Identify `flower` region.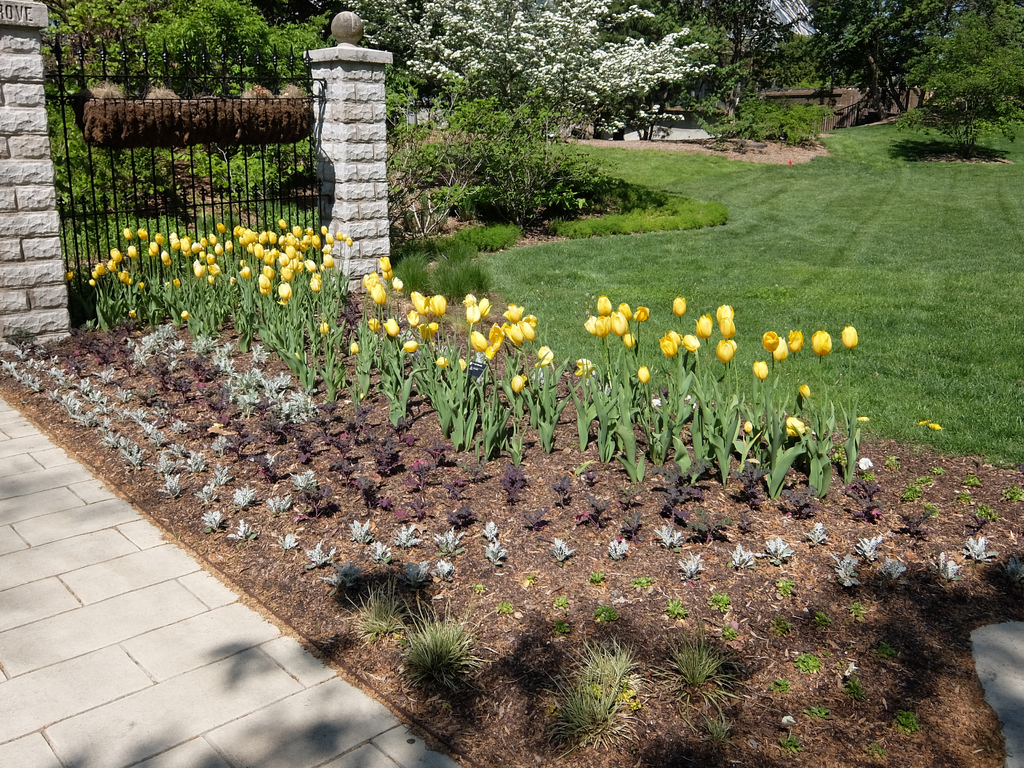
Region: [left=428, top=294, right=448, bottom=317].
